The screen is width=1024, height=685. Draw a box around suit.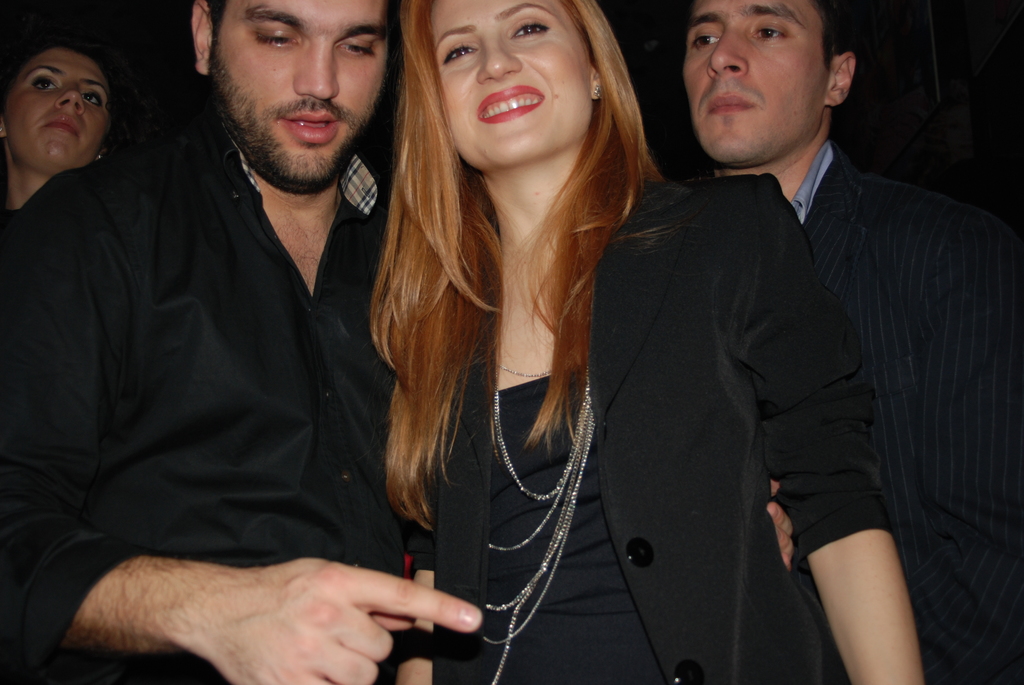
x1=803, y1=143, x2=1023, y2=684.
